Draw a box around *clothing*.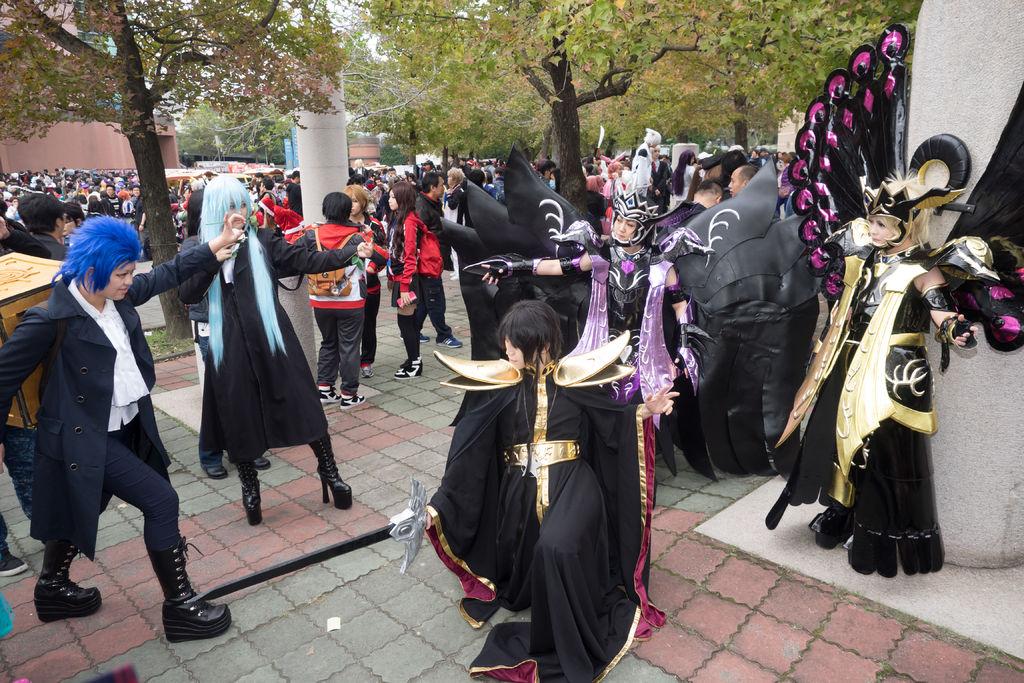
[753,153,767,174].
